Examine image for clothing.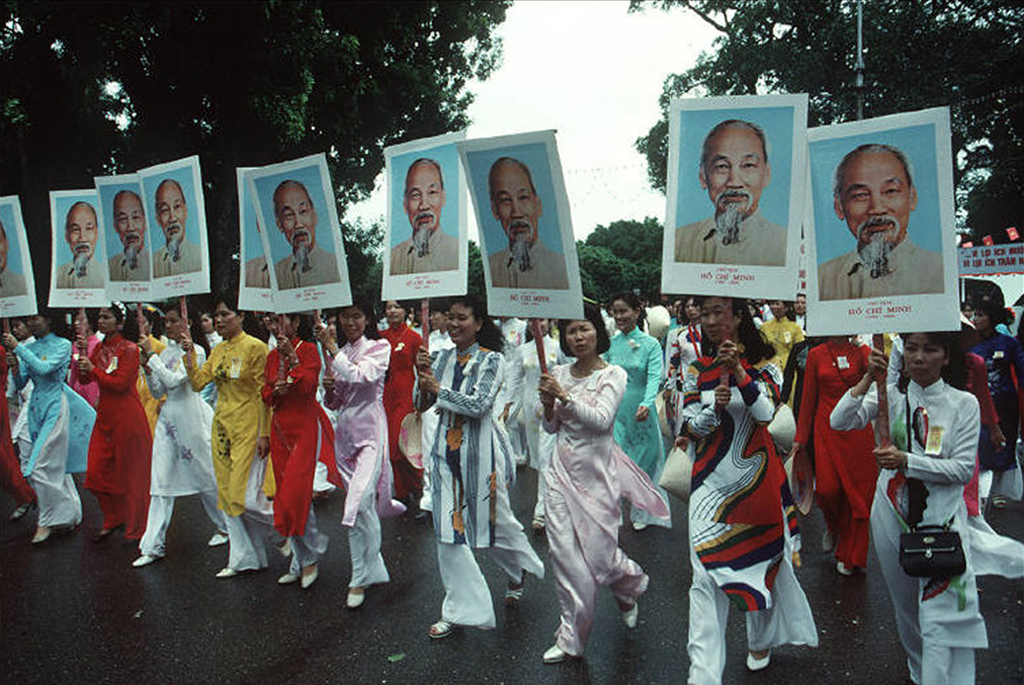
Examination result: x1=128, y1=347, x2=217, y2=549.
